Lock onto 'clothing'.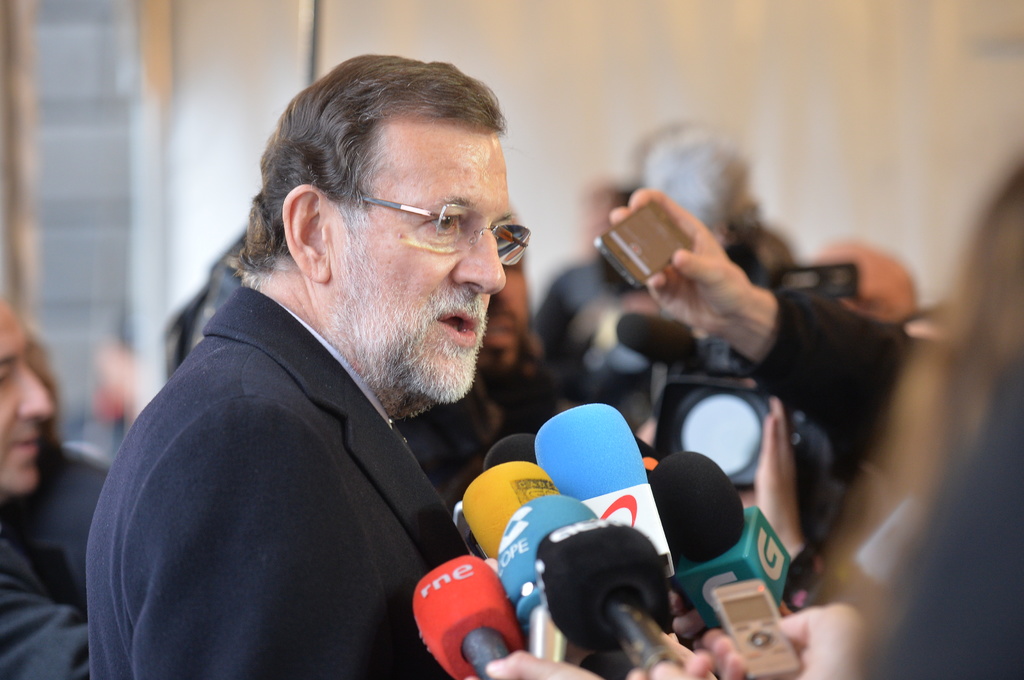
Locked: (88,220,538,679).
